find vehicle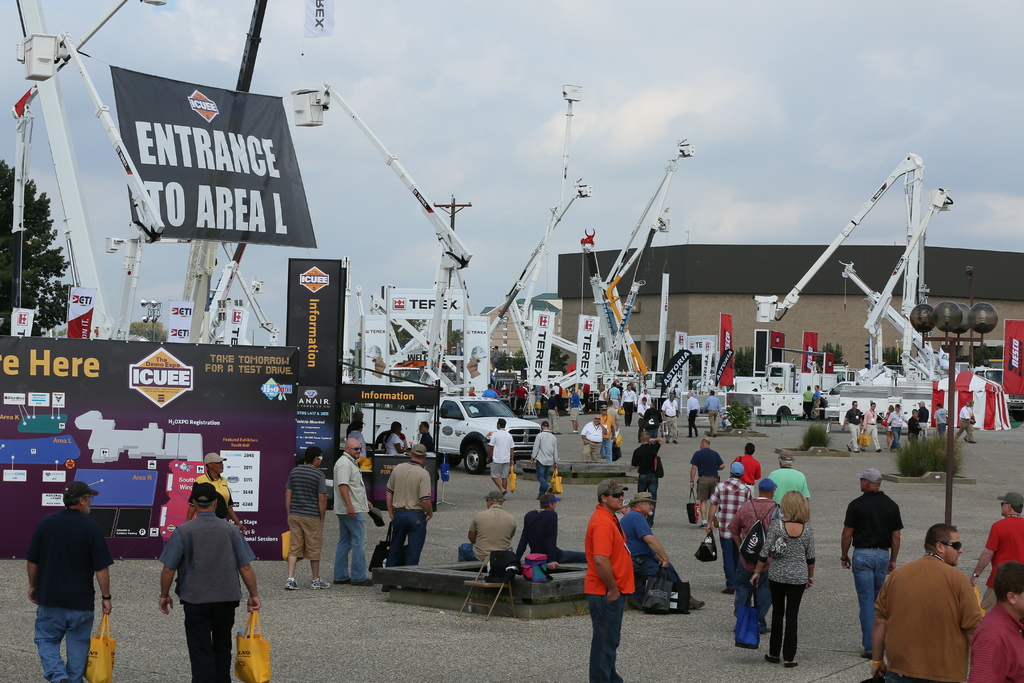
(808,374,870,421)
